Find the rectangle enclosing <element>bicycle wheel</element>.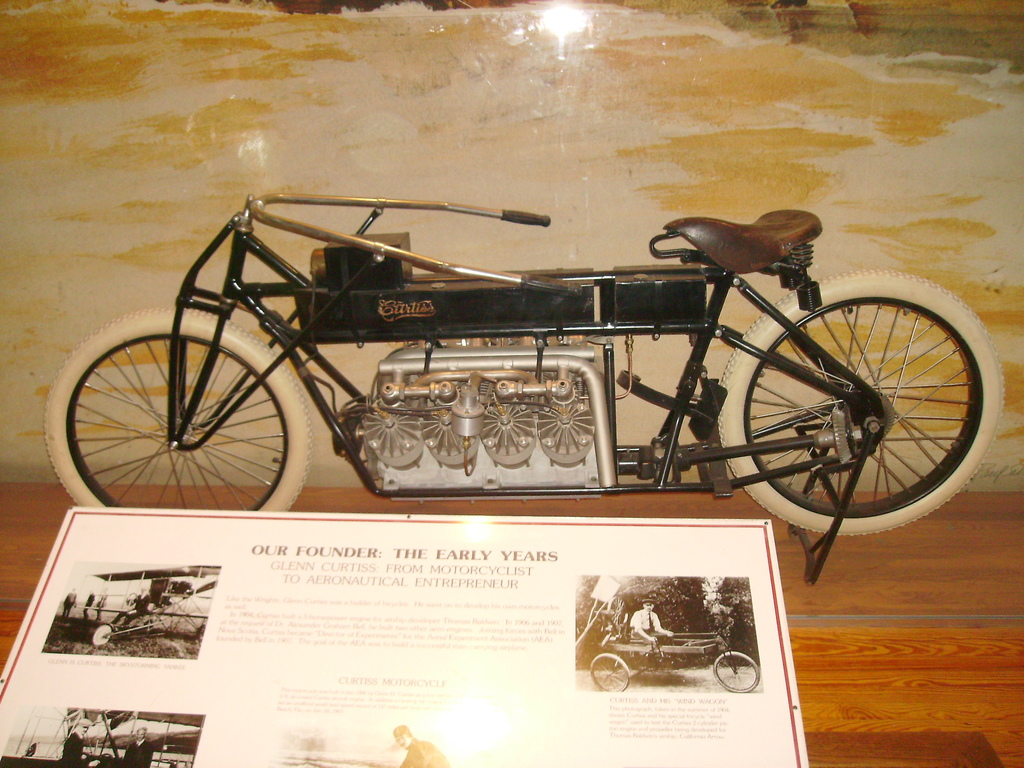
588:655:626:694.
